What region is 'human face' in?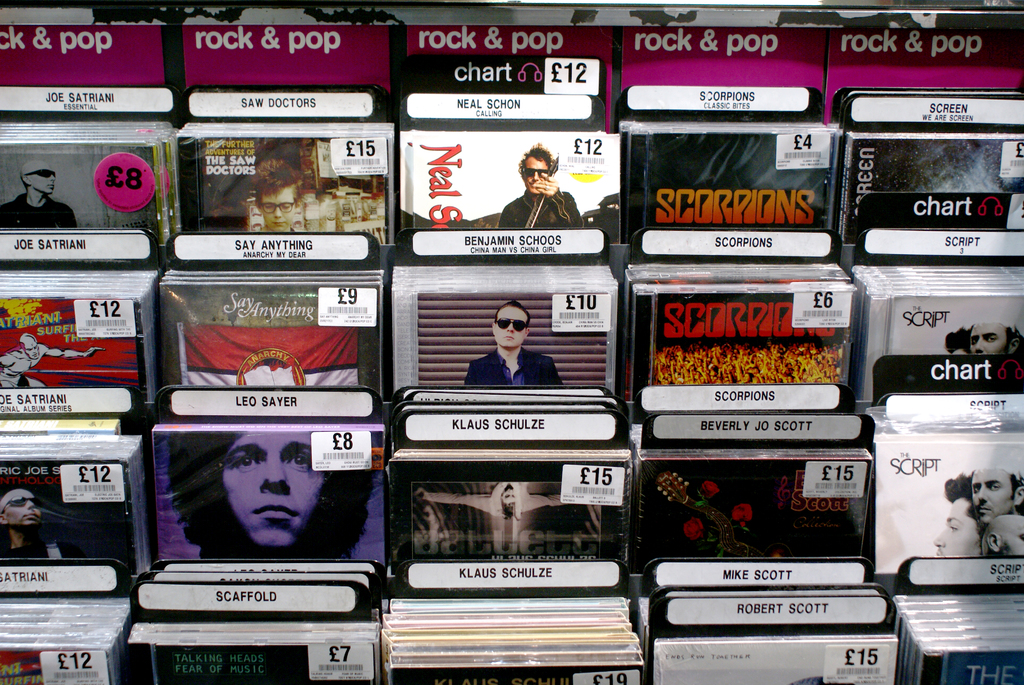
(x1=4, y1=487, x2=44, y2=522).
